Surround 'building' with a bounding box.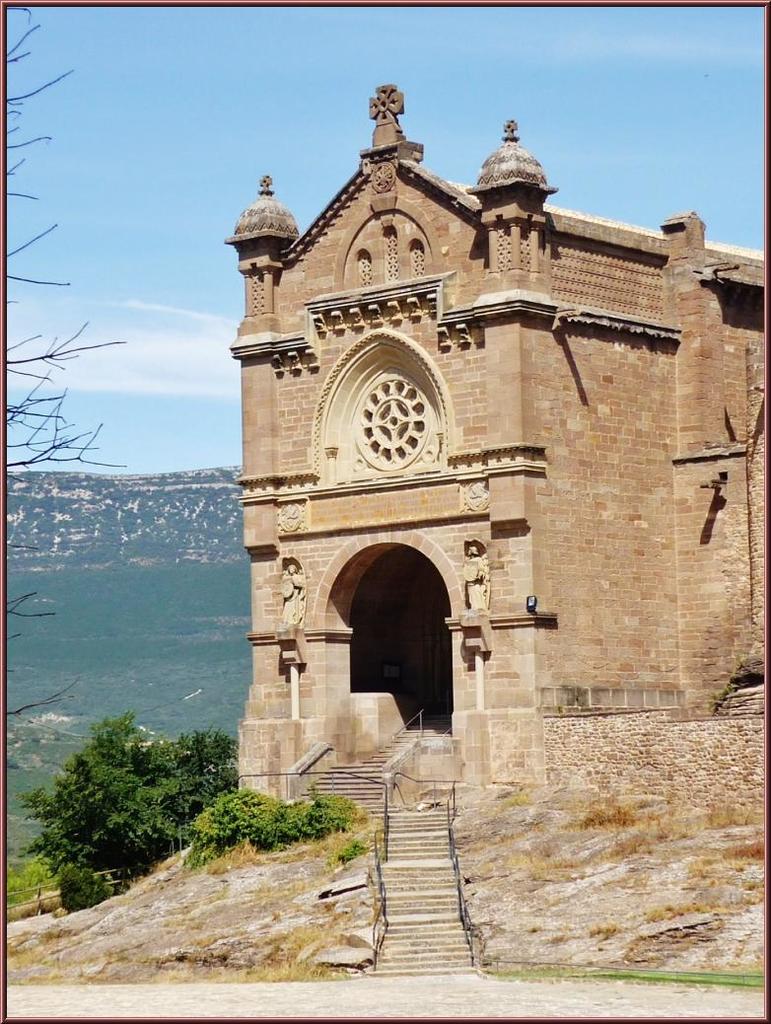
228,87,763,971.
